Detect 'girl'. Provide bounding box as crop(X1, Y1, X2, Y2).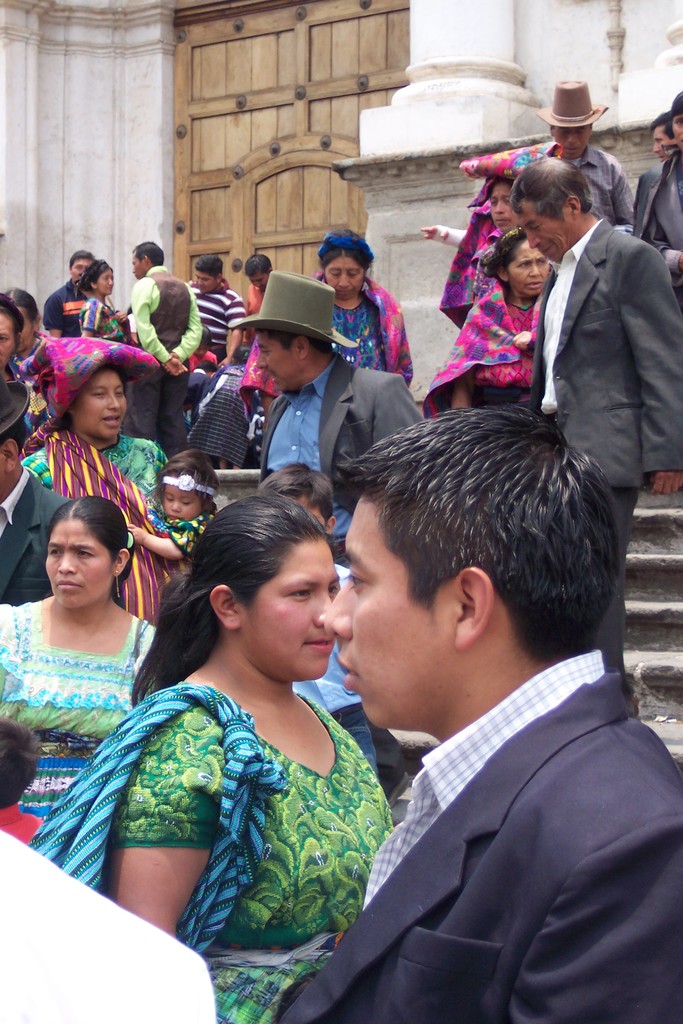
crop(115, 505, 390, 1023).
